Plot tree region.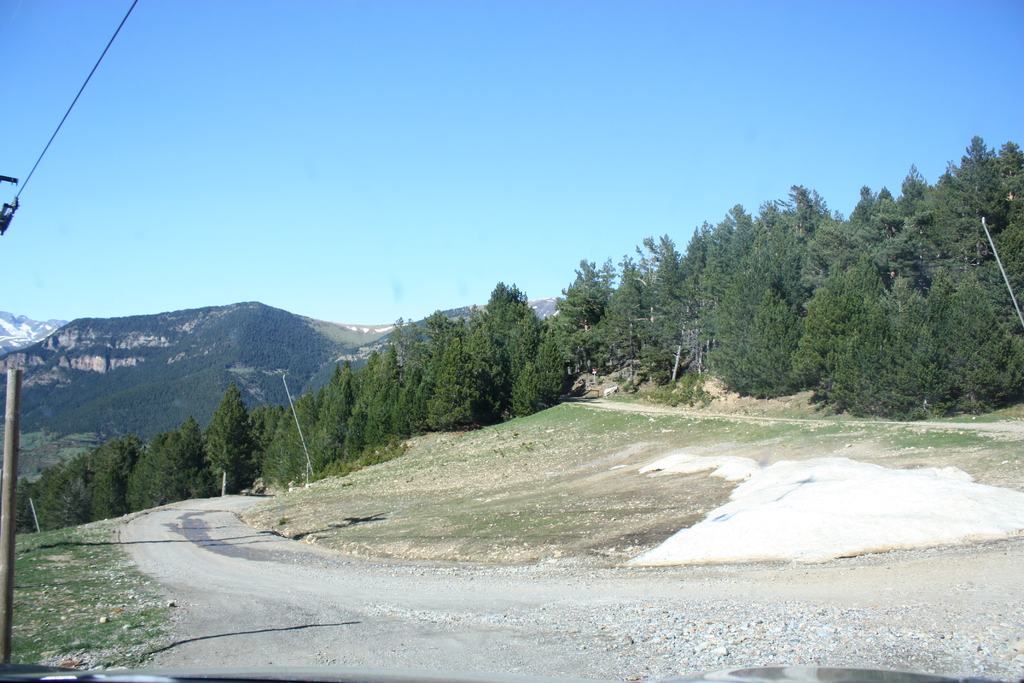
Plotted at bbox(929, 272, 1018, 425).
